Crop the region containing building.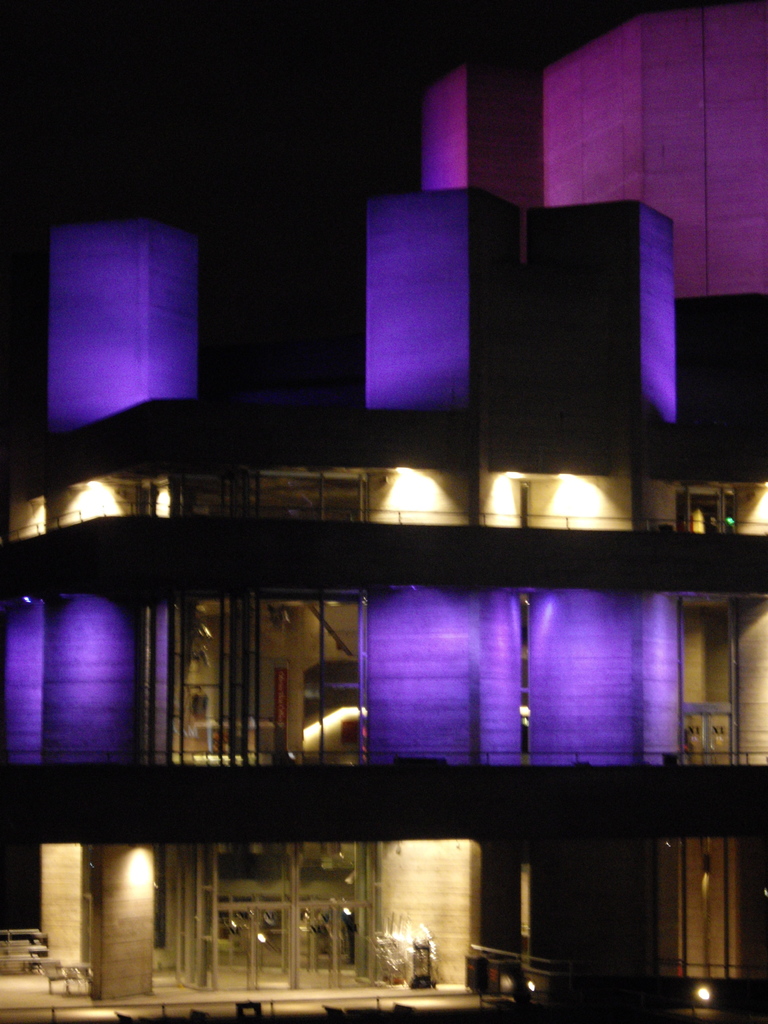
Crop region: [x1=0, y1=0, x2=767, y2=1014].
